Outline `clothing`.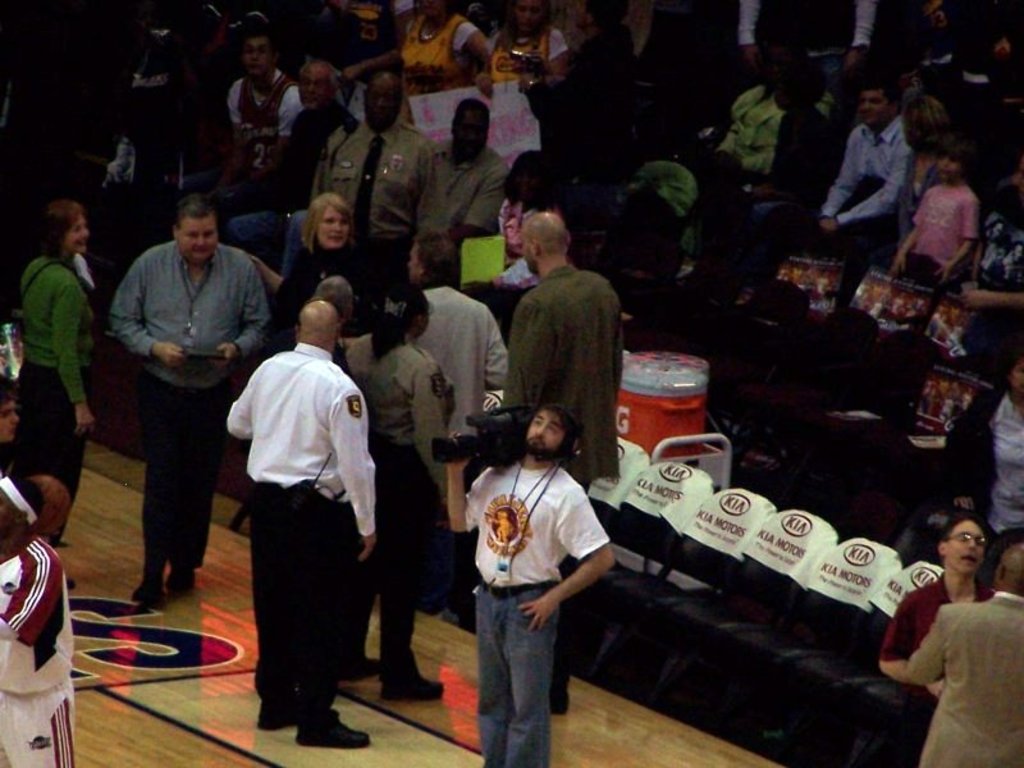
Outline: (804,120,911,250).
